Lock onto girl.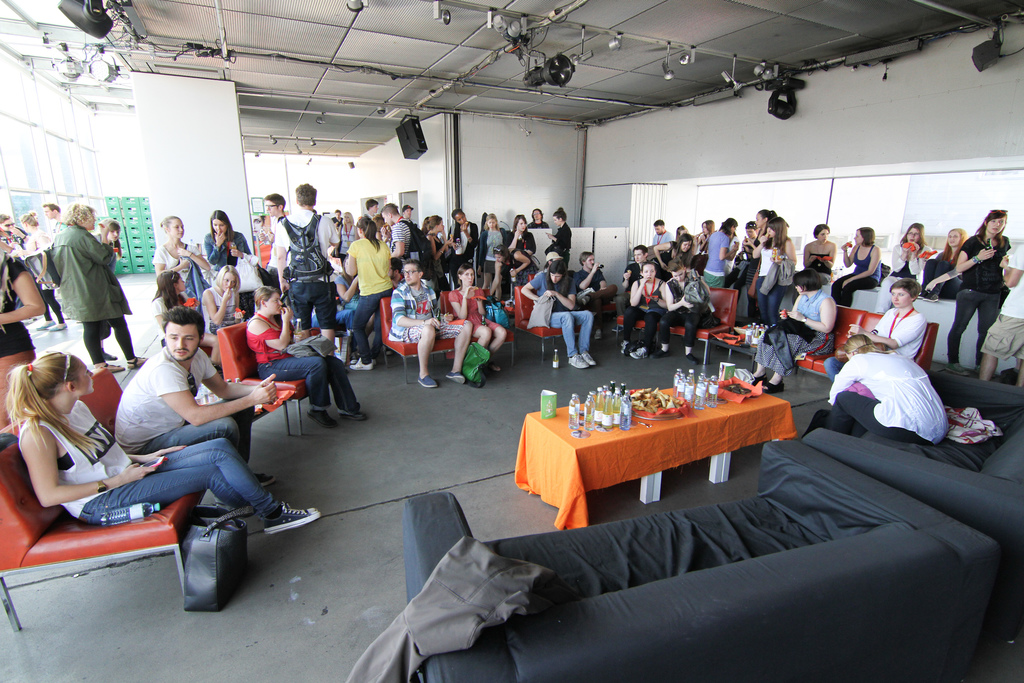
Locked: left=348, top=218, right=392, bottom=370.
